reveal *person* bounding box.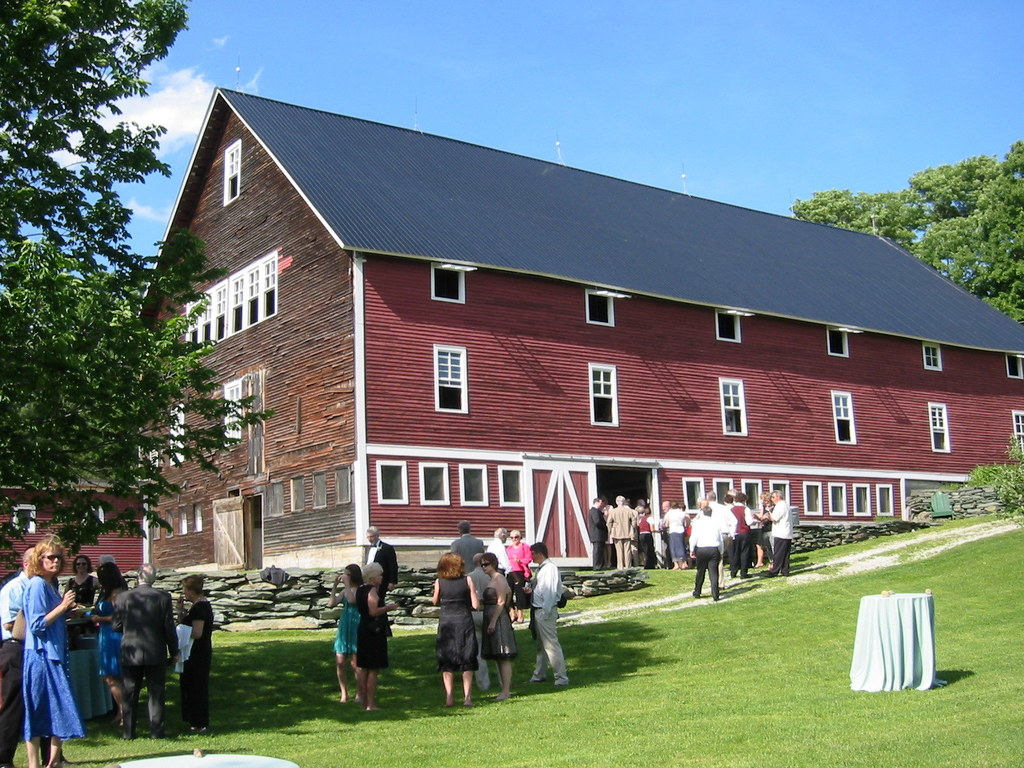
Revealed: 490:528:517:585.
